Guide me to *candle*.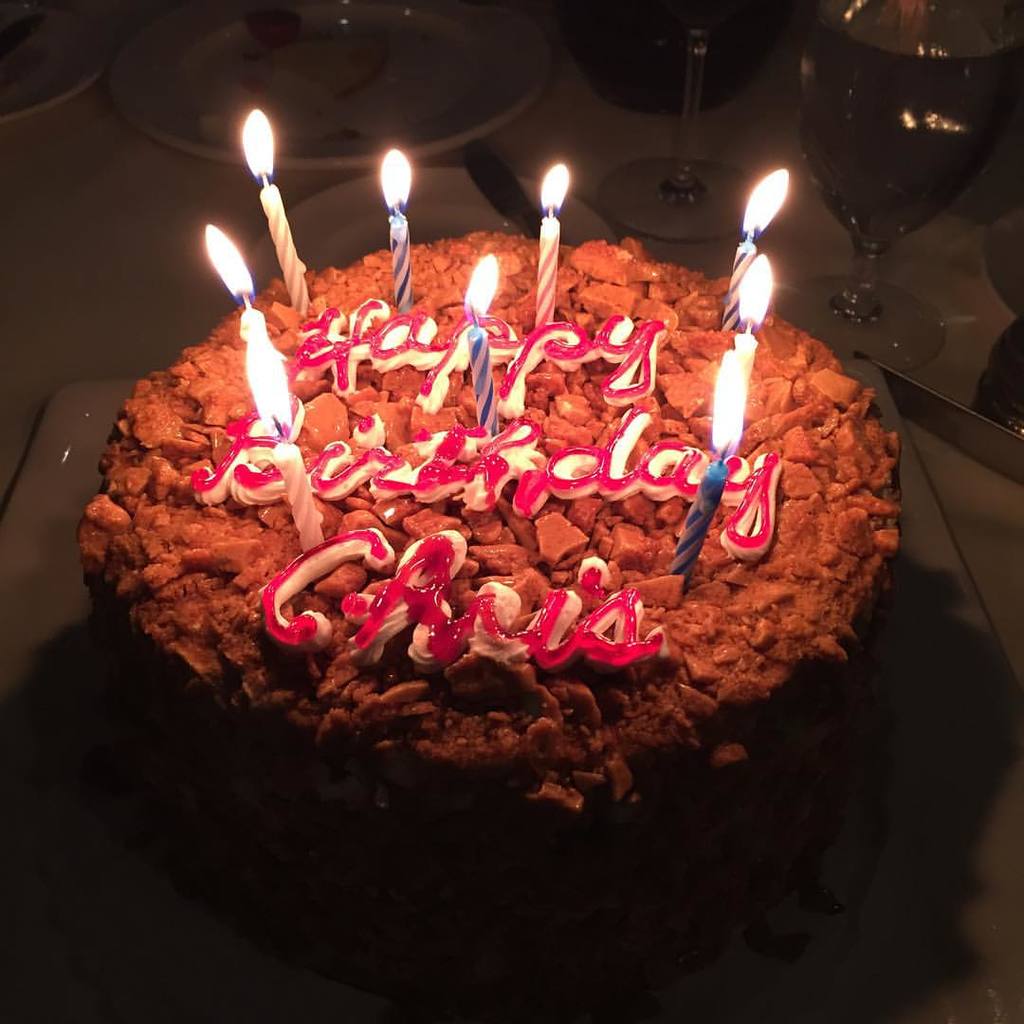
Guidance: 203:230:253:310.
